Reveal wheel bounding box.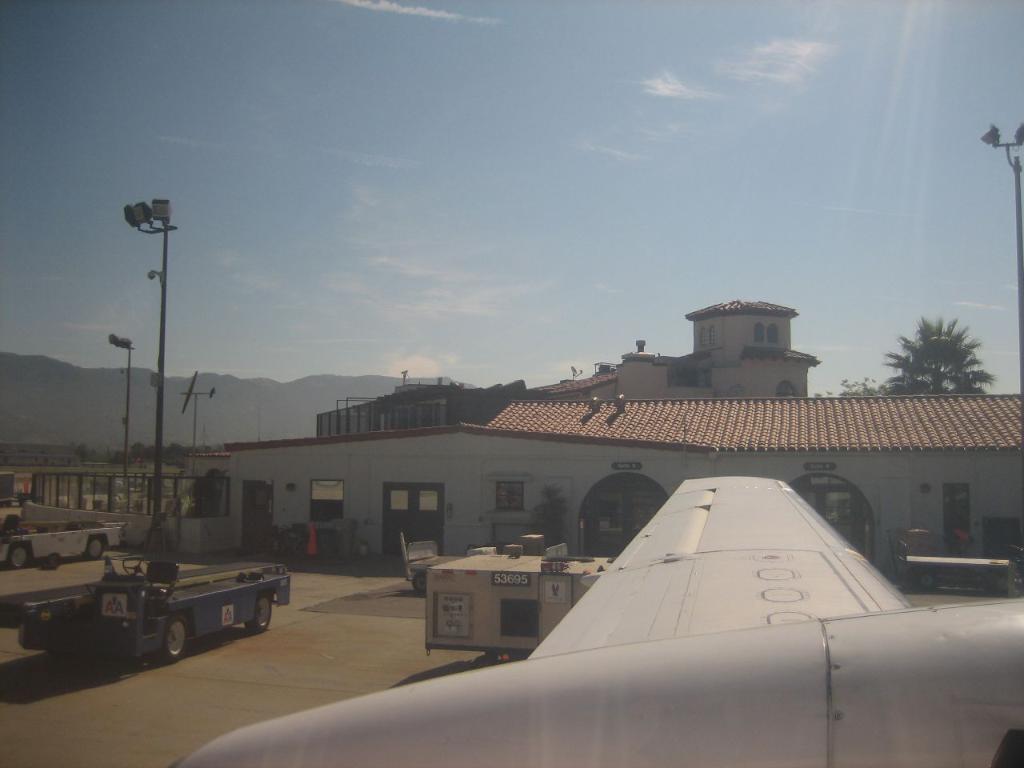
Revealed: l=162, t=616, r=190, b=664.
